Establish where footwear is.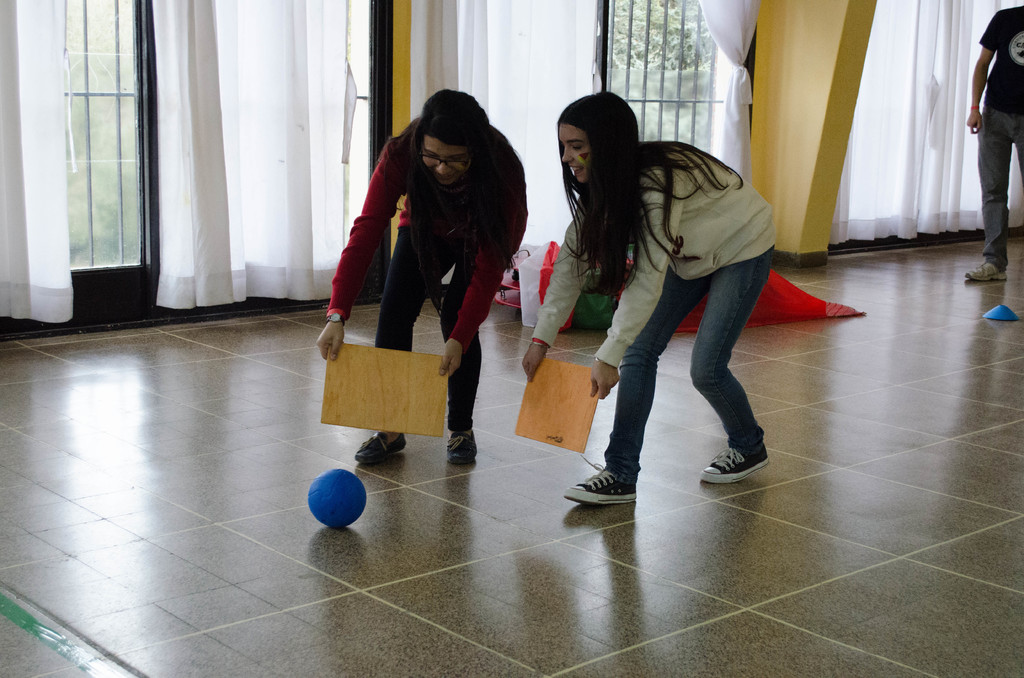
Established at {"left": 699, "top": 447, "right": 768, "bottom": 486}.
